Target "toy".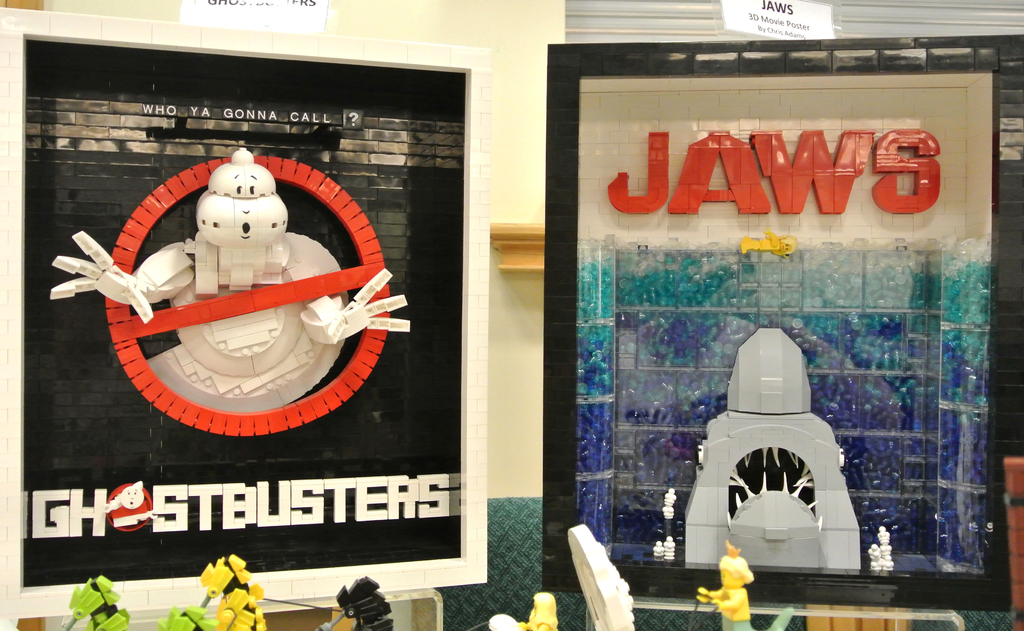
Target region: <box>694,544,751,630</box>.
